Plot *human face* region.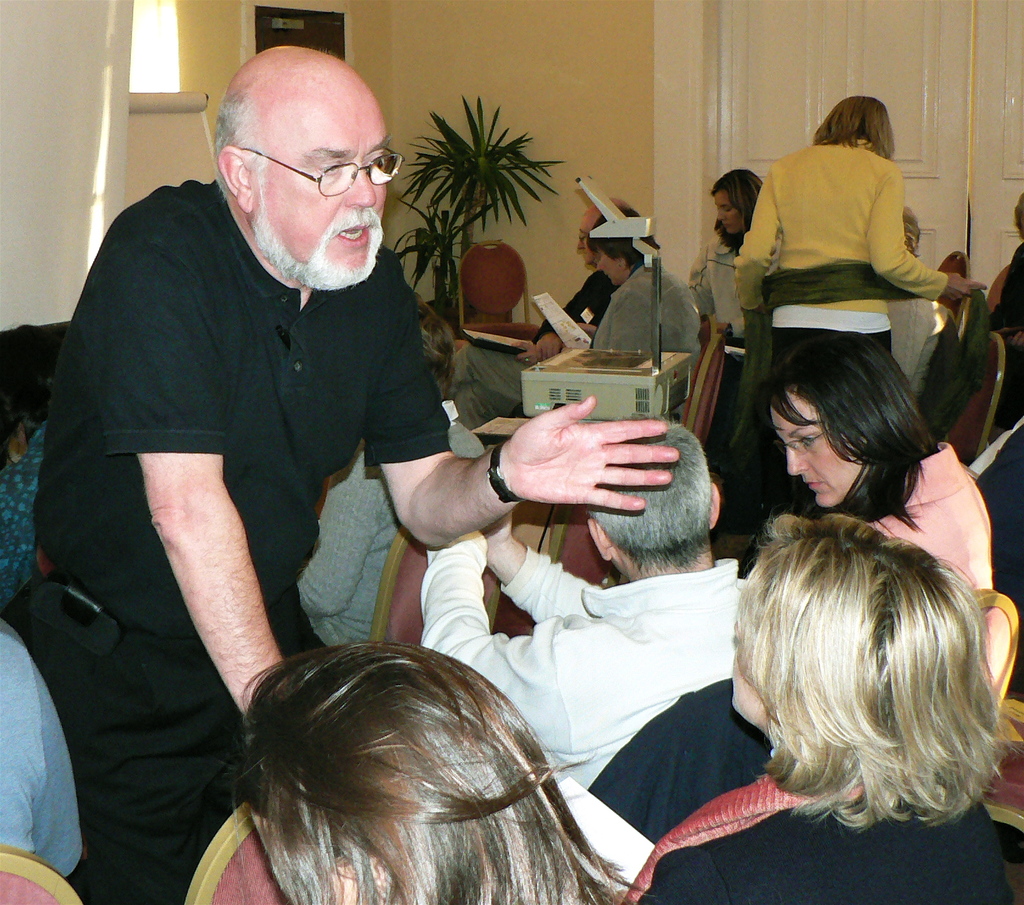
Plotted at 772,393,867,512.
